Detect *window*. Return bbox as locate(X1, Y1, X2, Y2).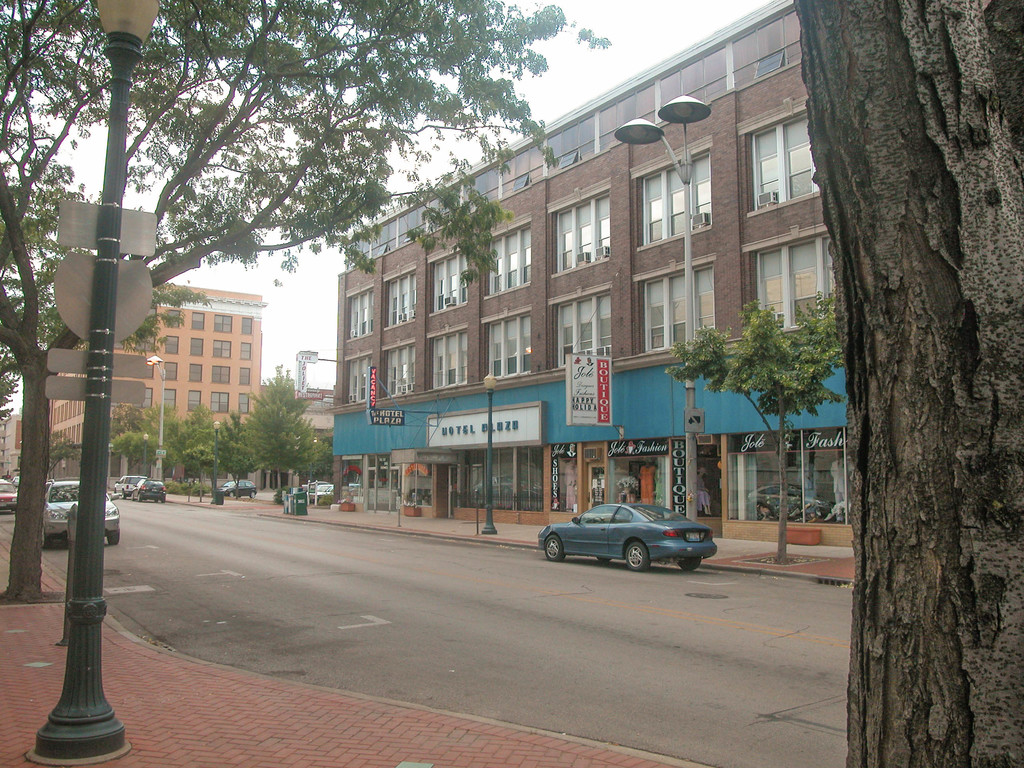
locate(430, 319, 468, 390).
